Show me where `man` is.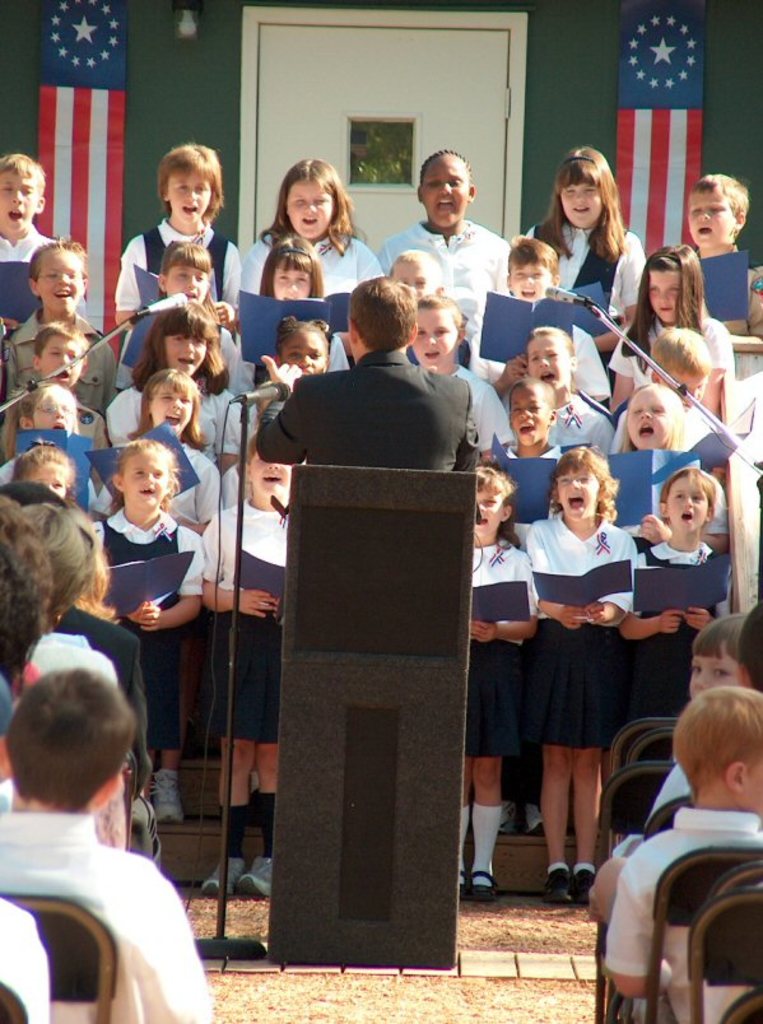
`man` is at [1,658,219,1023].
